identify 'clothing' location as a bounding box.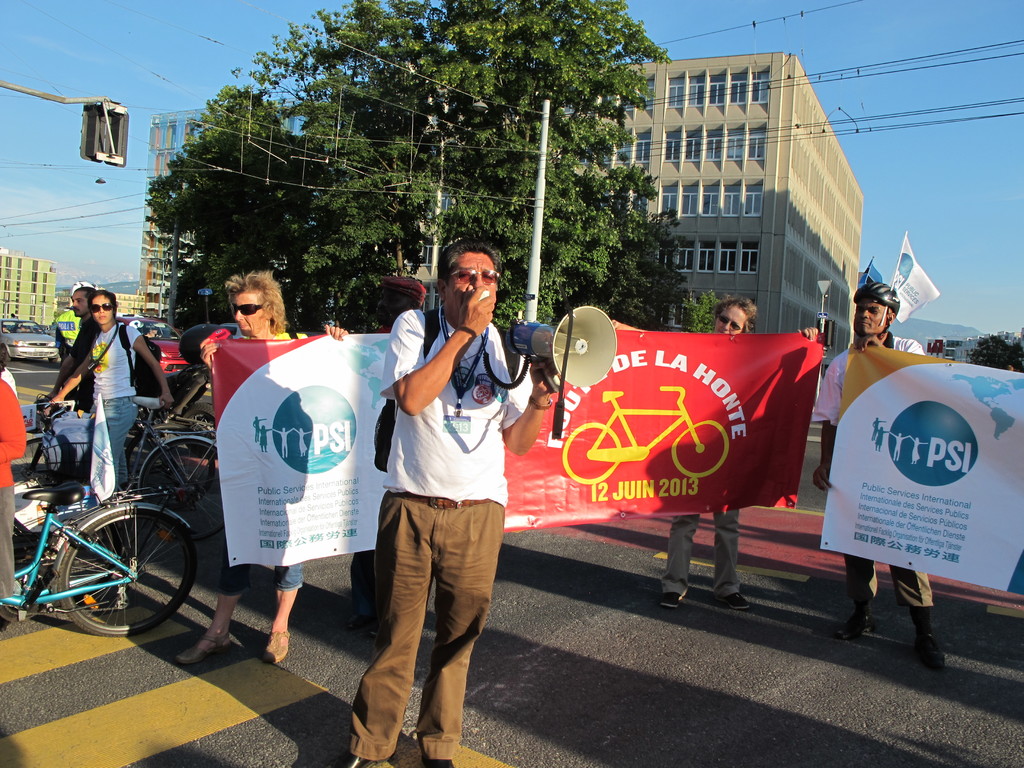
<bbox>663, 508, 741, 596</bbox>.
